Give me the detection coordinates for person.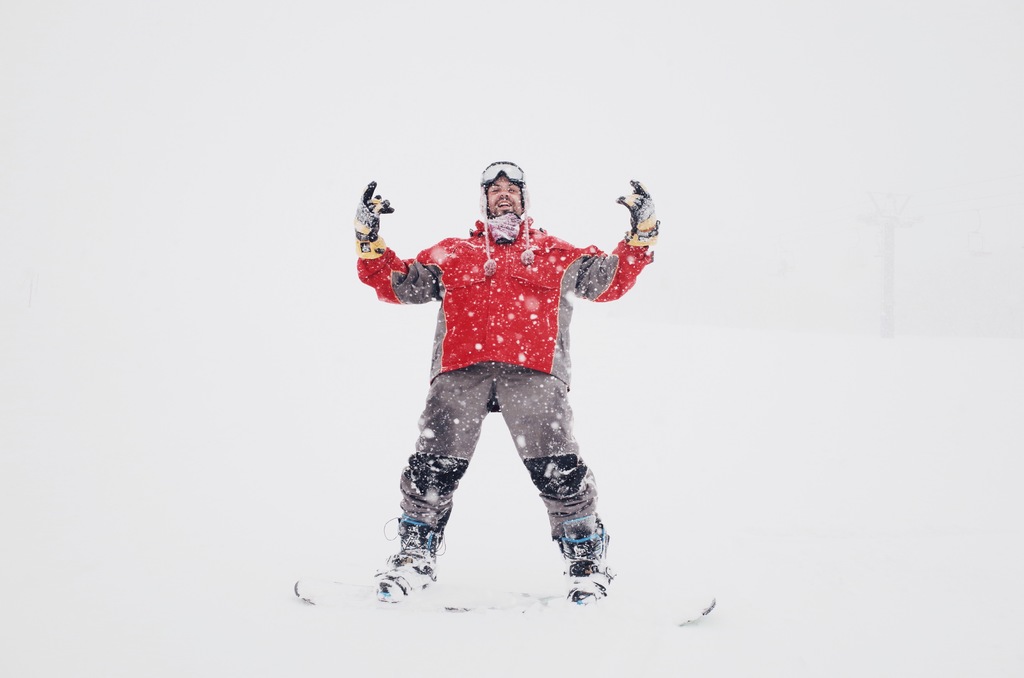
[x1=339, y1=153, x2=644, y2=597].
